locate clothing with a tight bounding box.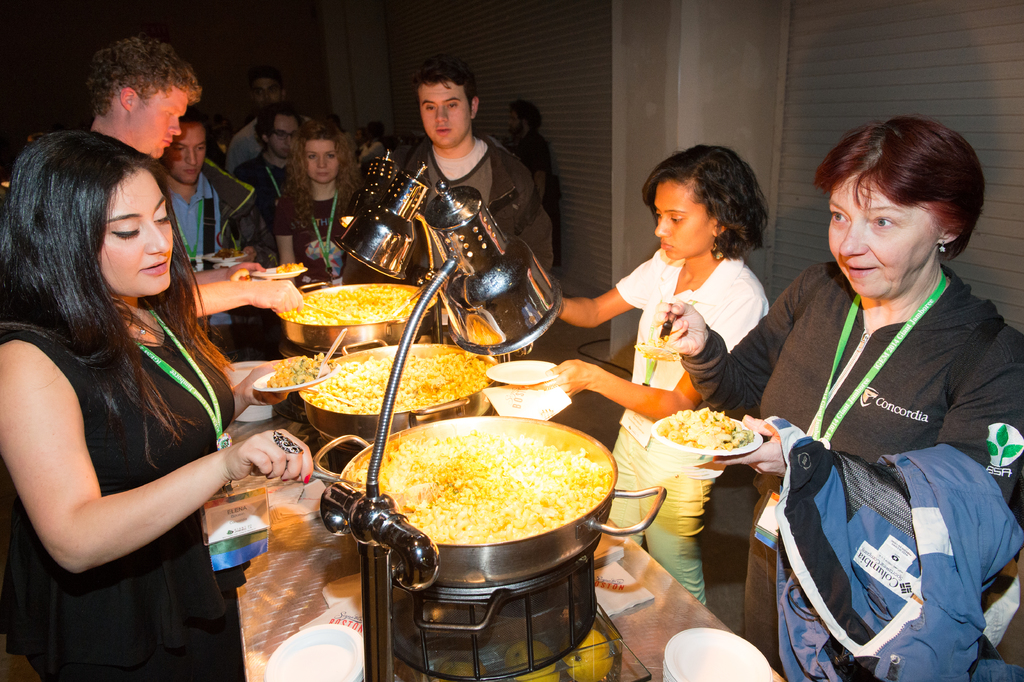
x1=387 y1=122 x2=550 y2=277.
